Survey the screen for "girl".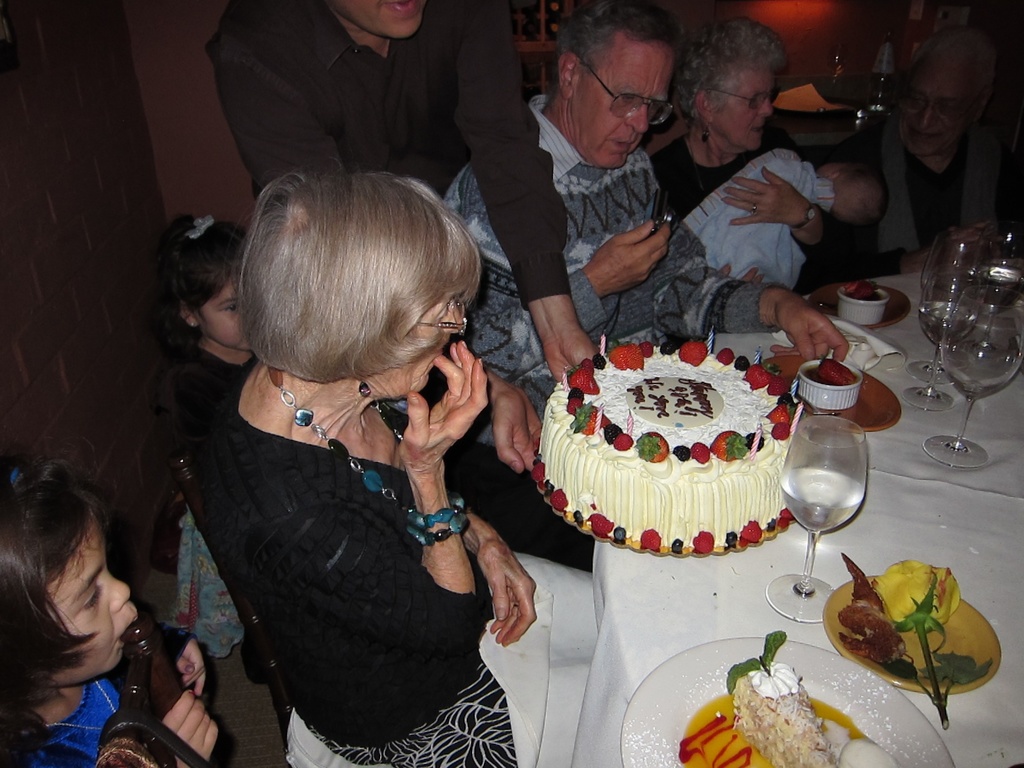
Survey found: {"x1": 161, "y1": 207, "x2": 263, "y2": 660}.
